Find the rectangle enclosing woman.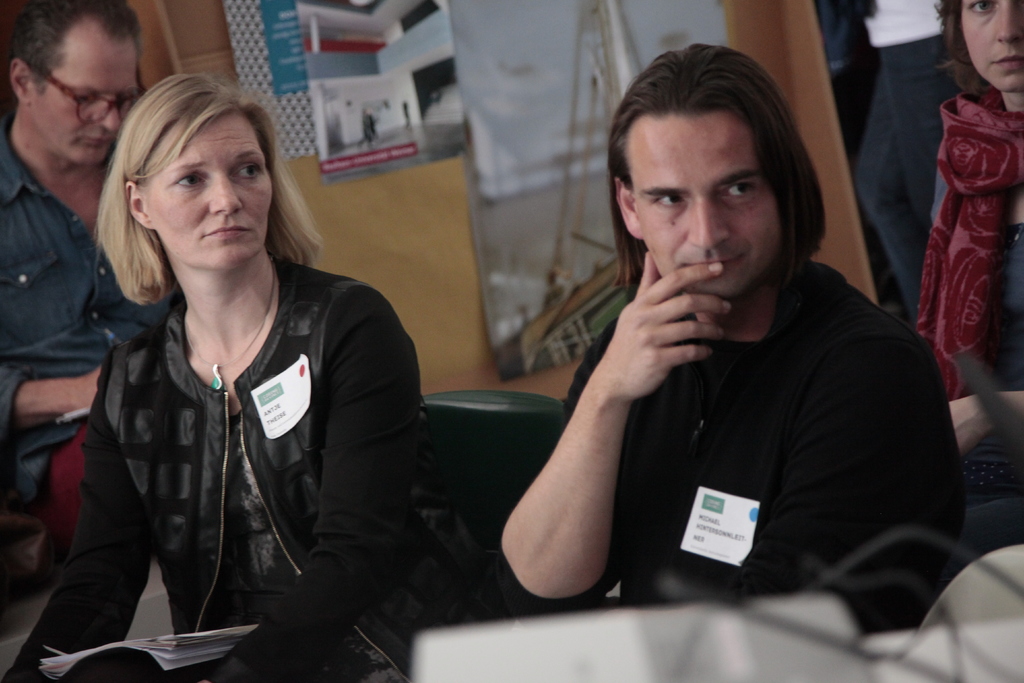
[x1=46, y1=72, x2=449, y2=670].
